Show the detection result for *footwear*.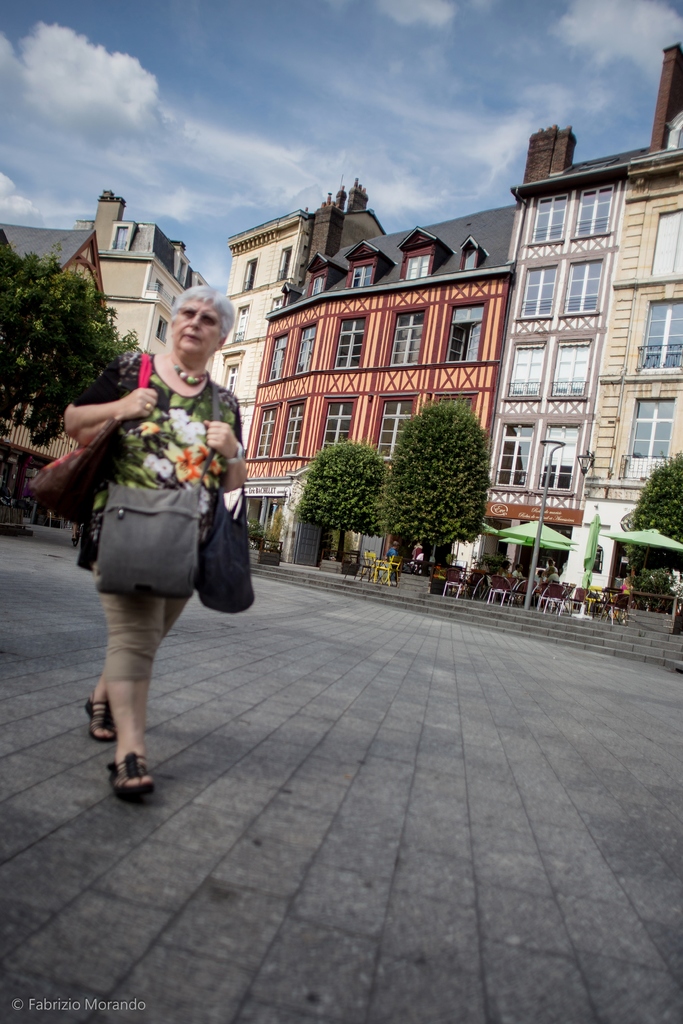
<box>83,698,111,742</box>.
